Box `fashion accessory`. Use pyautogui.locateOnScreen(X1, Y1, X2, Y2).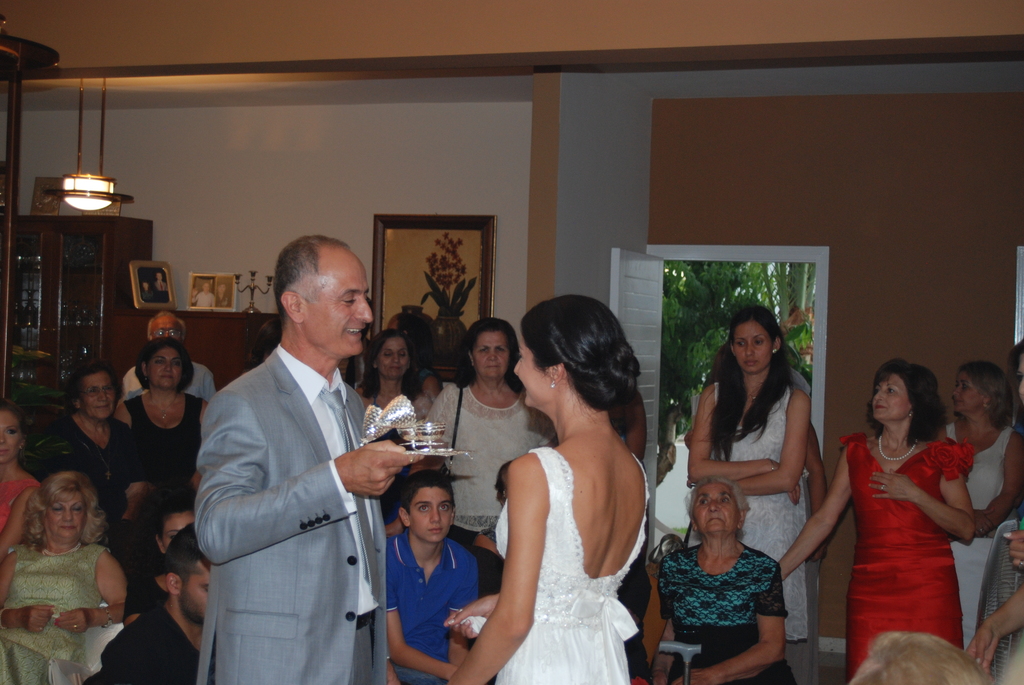
pyautogui.locateOnScreen(765, 457, 774, 471).
